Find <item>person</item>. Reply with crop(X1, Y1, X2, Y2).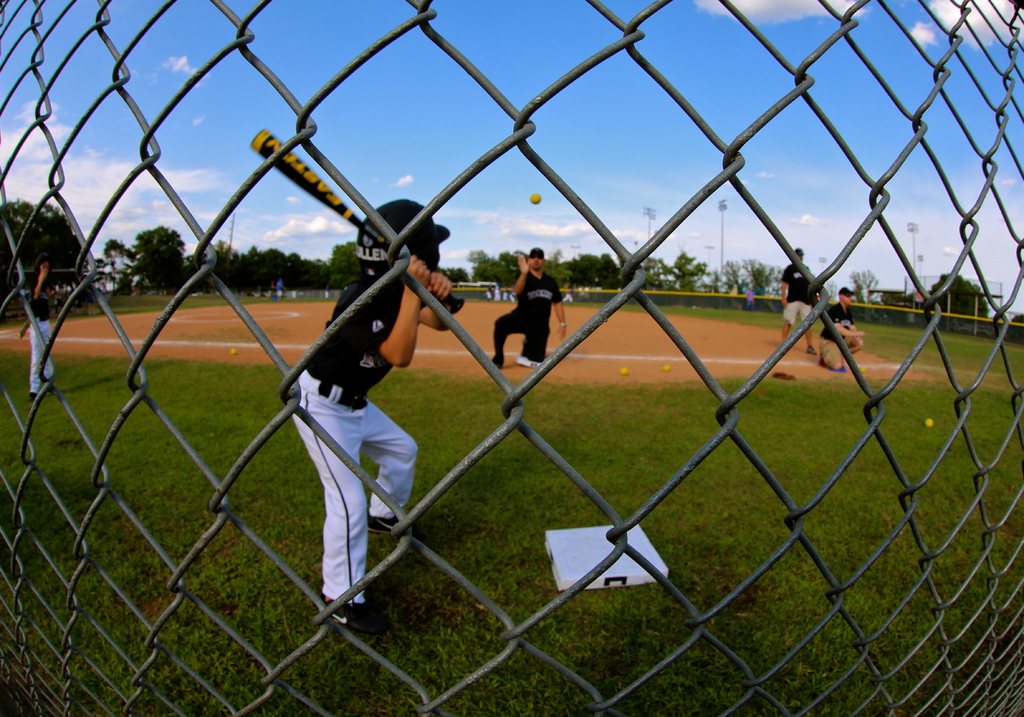
crop(783, 248, 819, 360).
